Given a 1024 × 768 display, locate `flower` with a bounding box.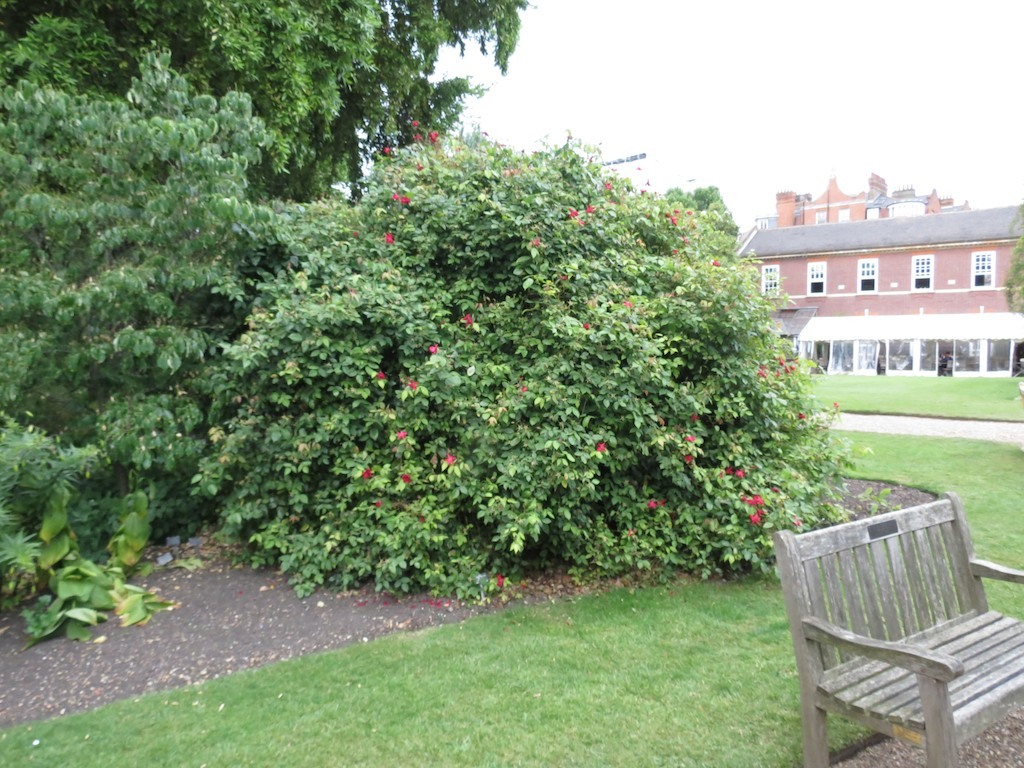
Located: 406,377,417,387.
